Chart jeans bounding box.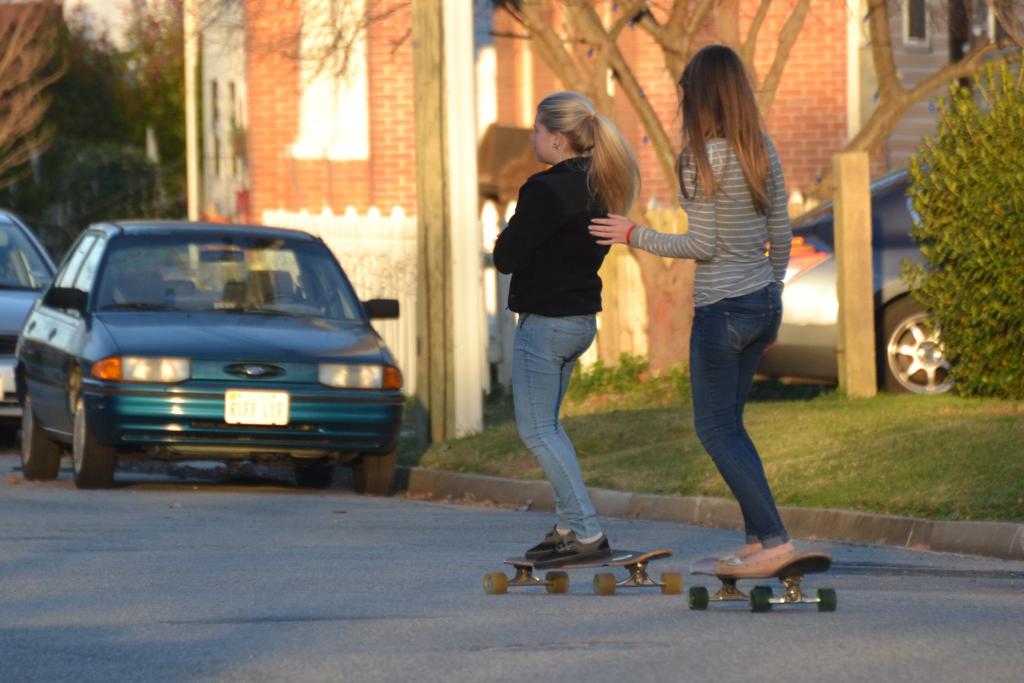
Charted: {"left": 510, "top": 314, "right": 596, "bottom": 536}.
